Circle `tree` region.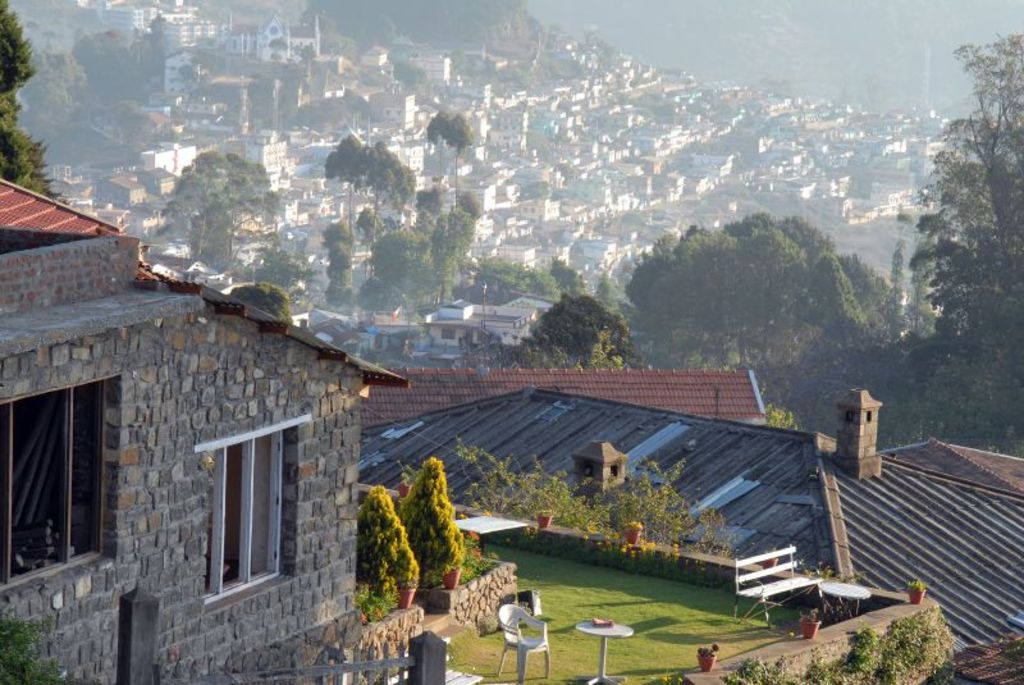
Region: [905, 27, 1023, 451].
